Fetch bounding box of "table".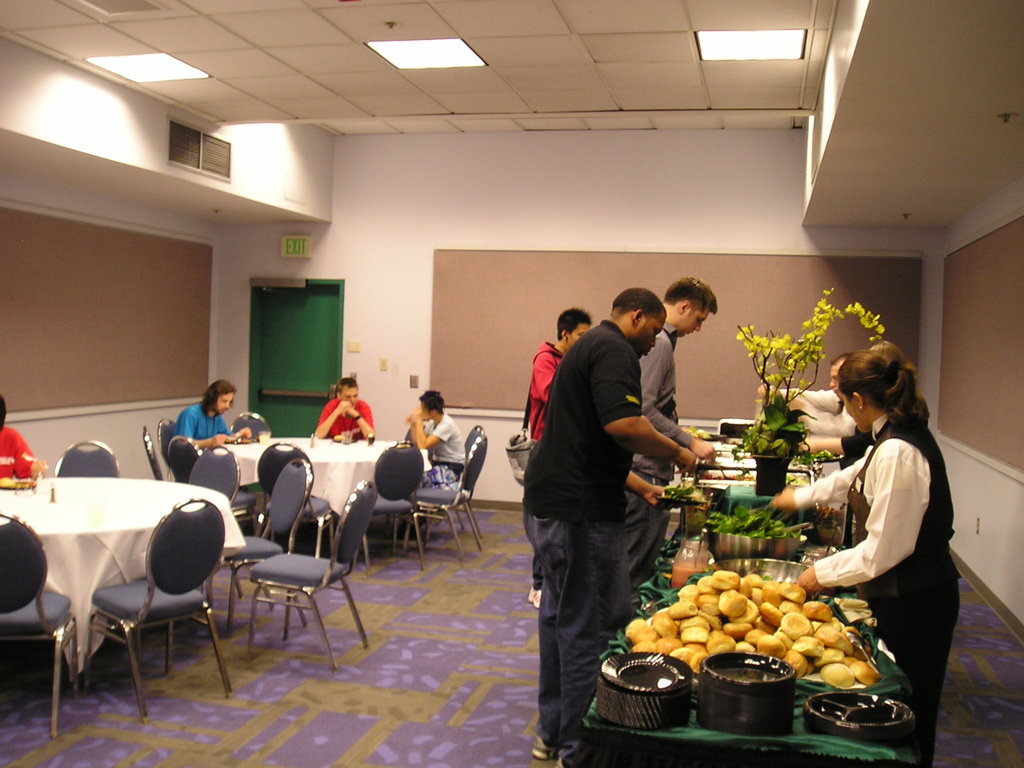
Bbox: Rect(0, 480, 222, 732).
